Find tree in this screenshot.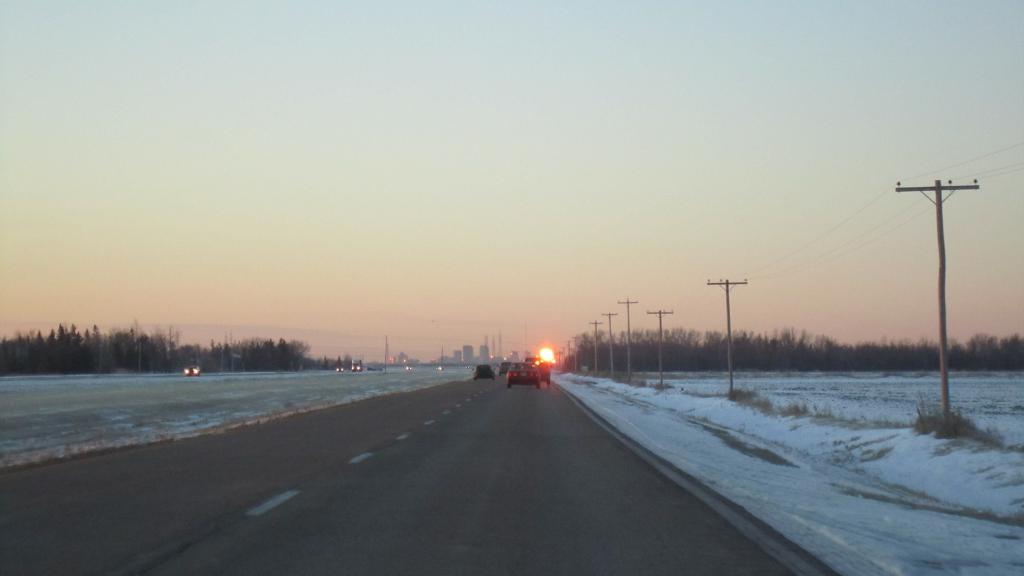
The bounding box for tree is <region>692, 332, 713, 365</region>.
